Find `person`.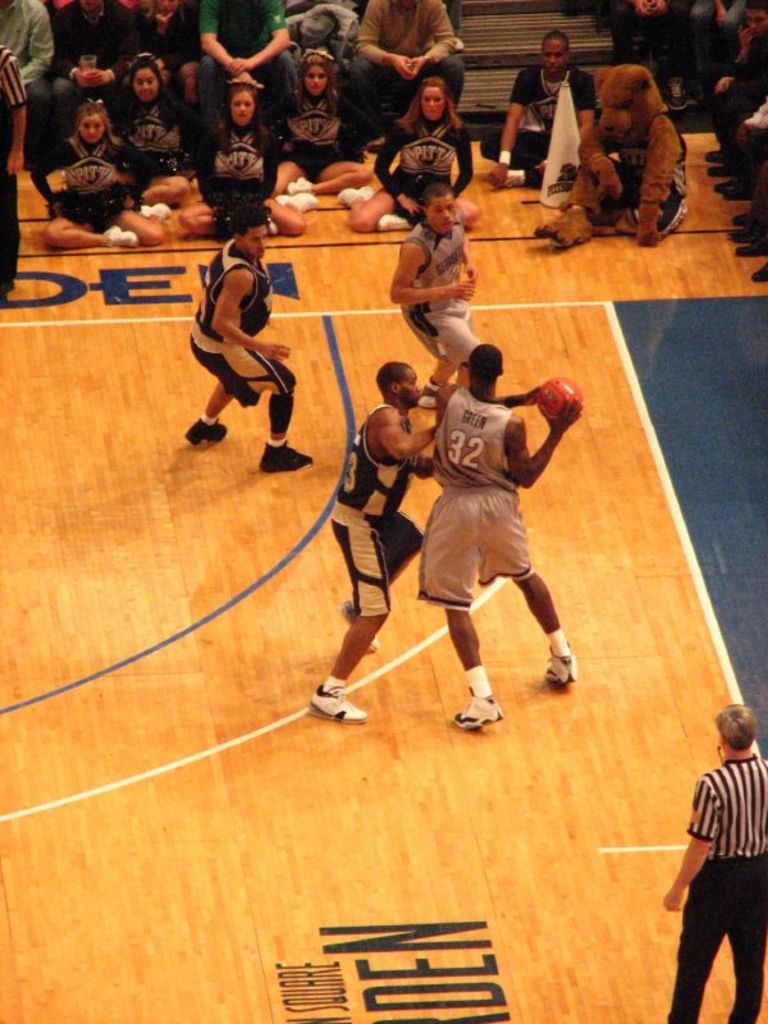
{"x1": 660, "y1": 698, "x2": 767, "y2": 1023}.
